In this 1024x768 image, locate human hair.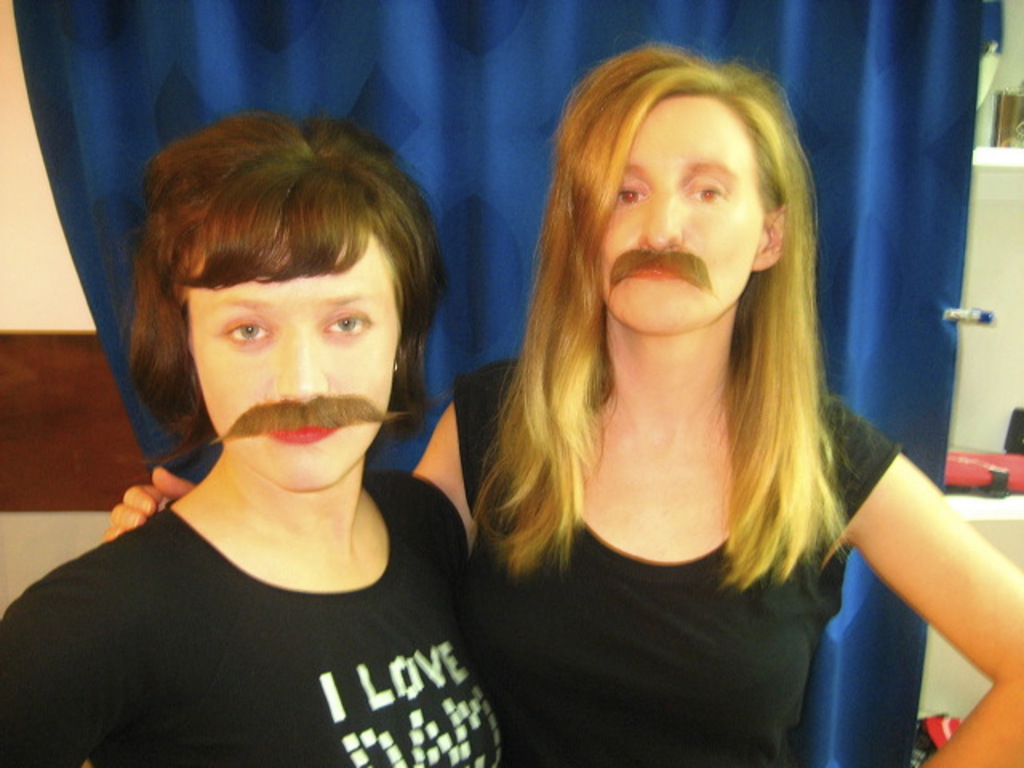
Bounding box: x1=114 y1=107 x2=466 y2=482.
